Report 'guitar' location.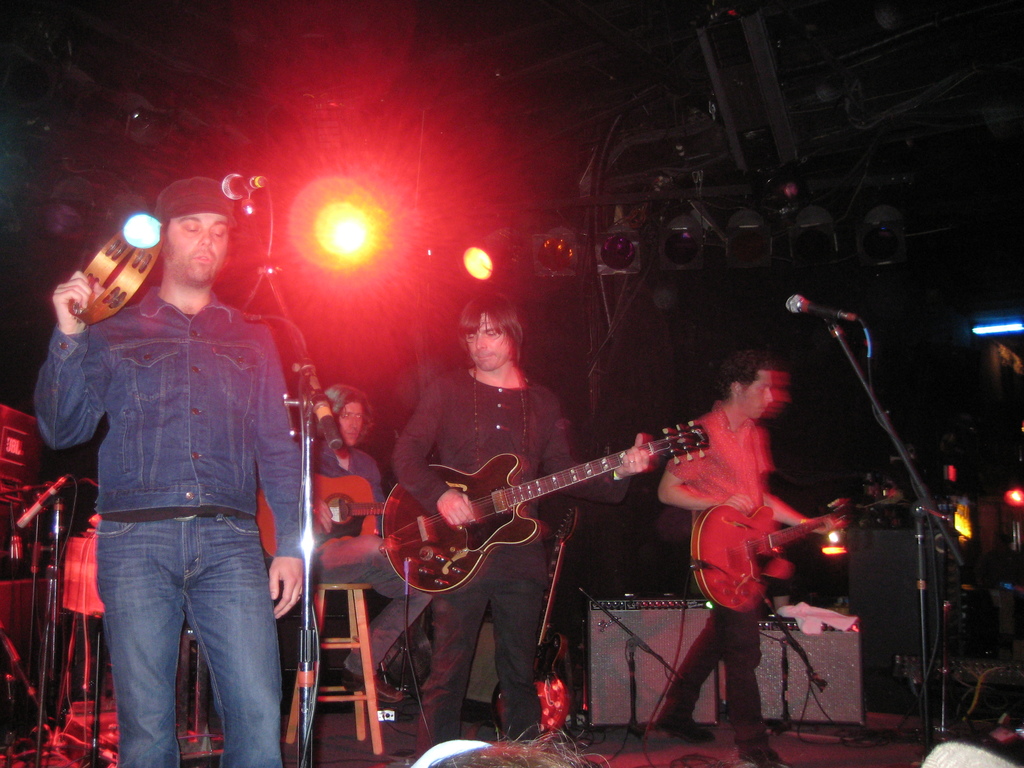
Report: x1=367, y1=441, x2=652, y2=607.
